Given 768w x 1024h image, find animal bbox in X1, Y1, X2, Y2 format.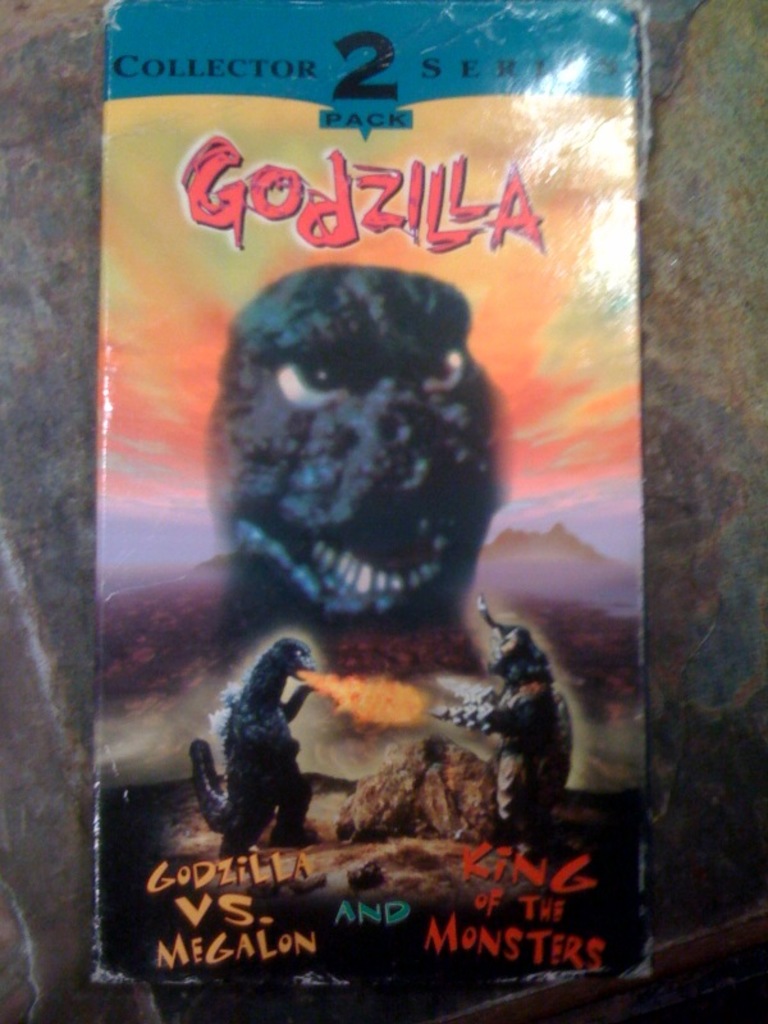
429, 598, 572, 838.
